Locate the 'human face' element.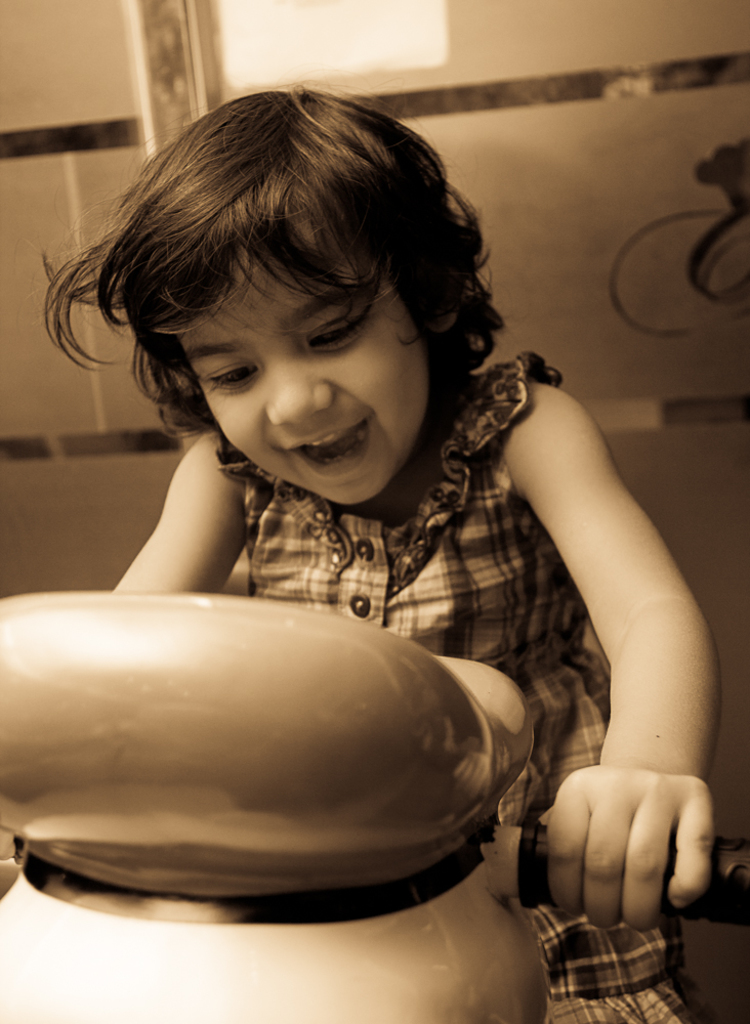
Element bbox: (left=173, top=246, right=426, bottom=503).
